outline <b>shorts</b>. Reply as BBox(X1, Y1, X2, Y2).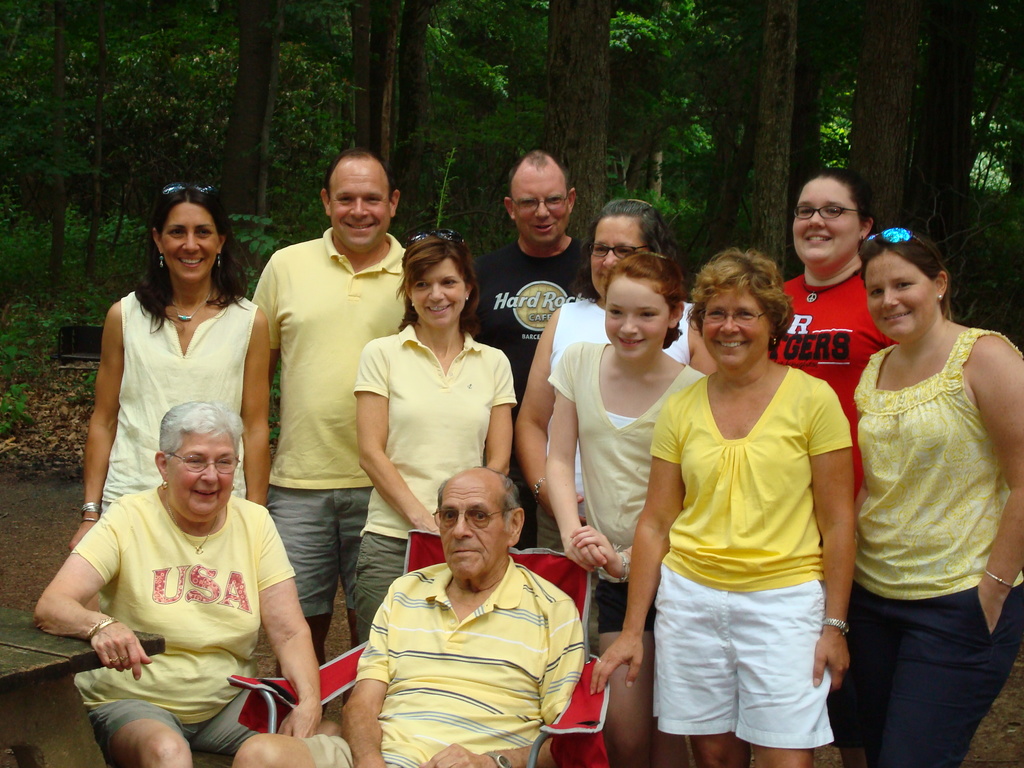
BBox(88, 688, 263, 767).
